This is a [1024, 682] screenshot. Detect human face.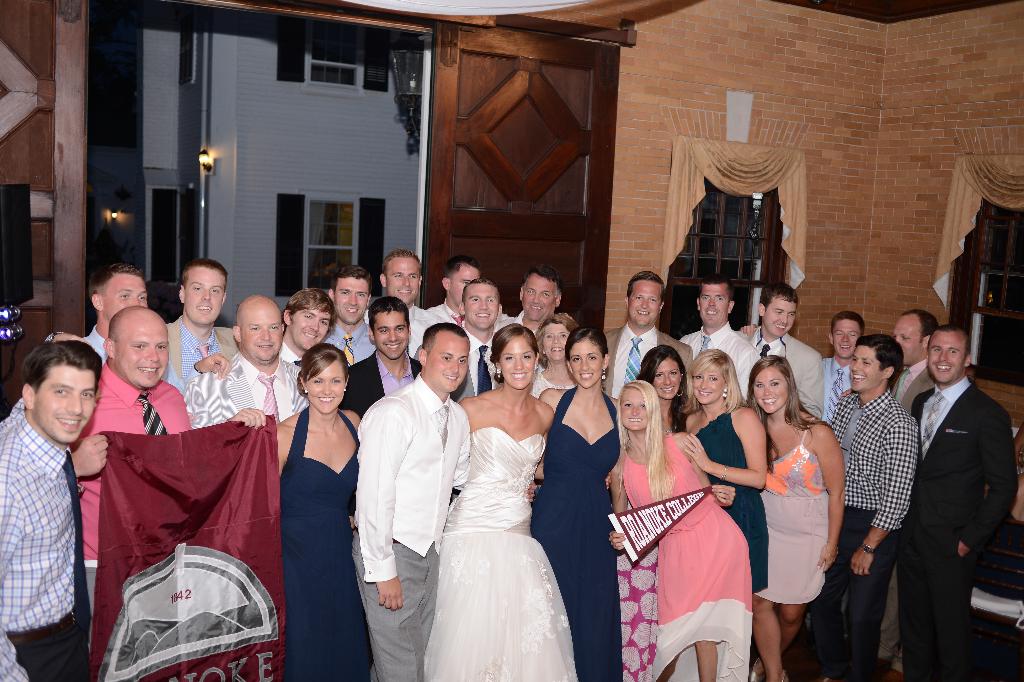
box(306, 362, 347, 413).
